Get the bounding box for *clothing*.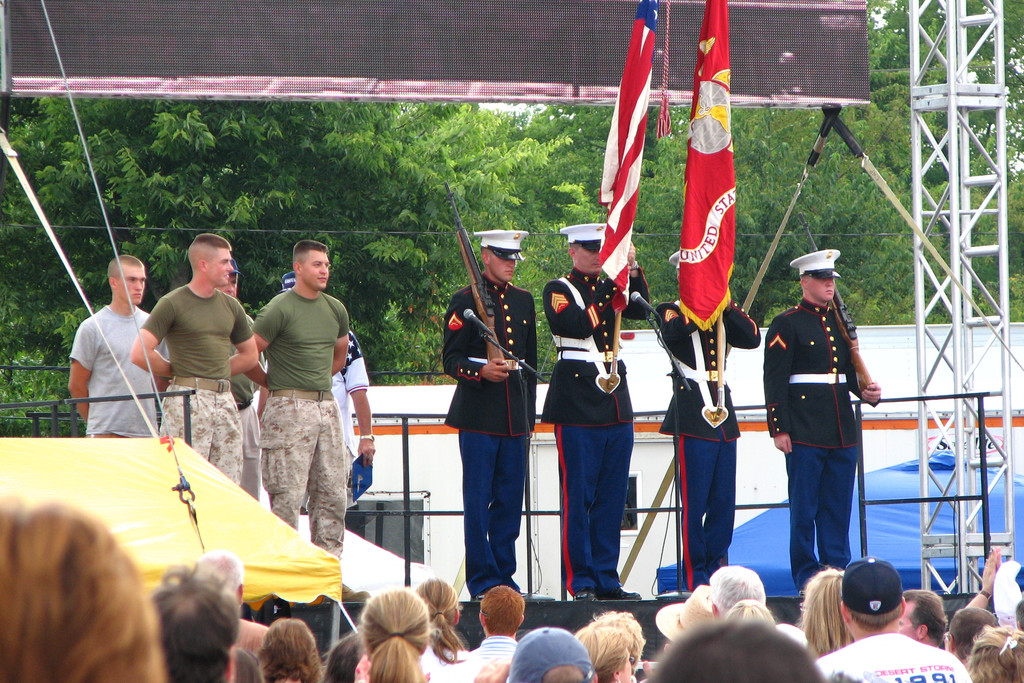
l=767, t=267, r=887, b=570.
